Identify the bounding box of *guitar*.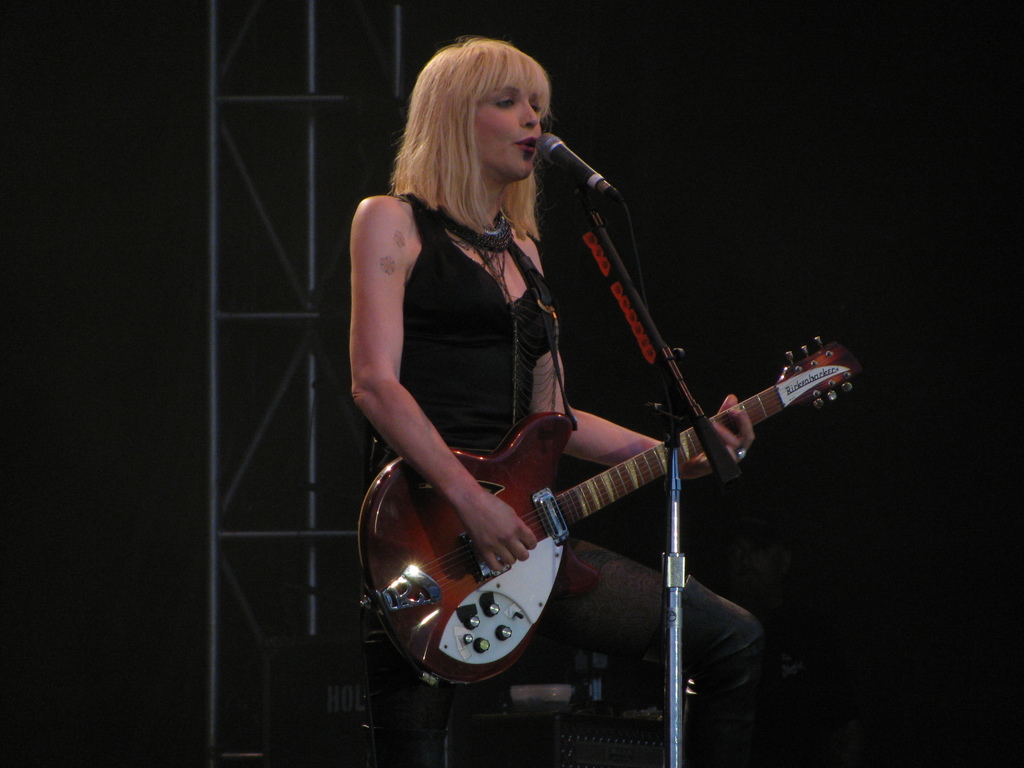
337:338:868:705.
